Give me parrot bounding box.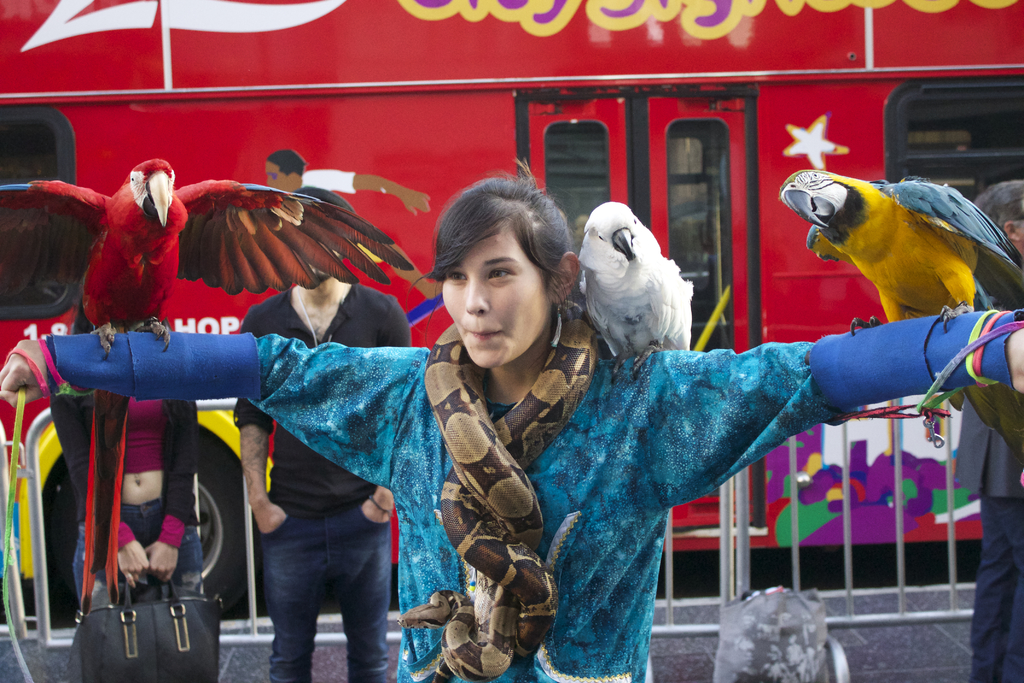
0:157:411:614.
